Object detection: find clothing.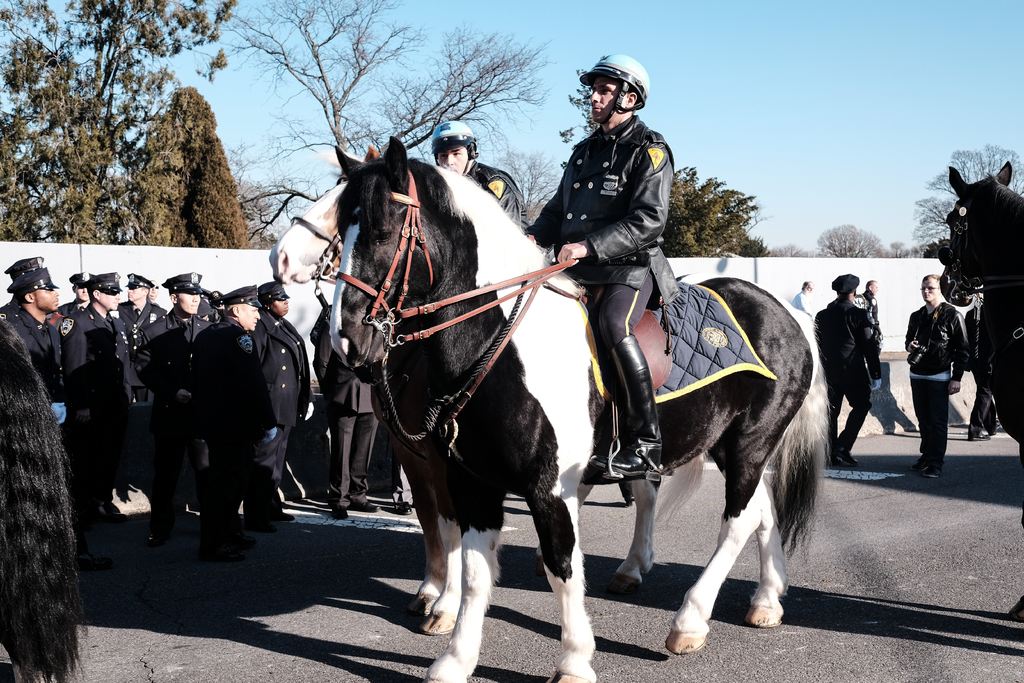
detection(195, 315, 282, 525).
